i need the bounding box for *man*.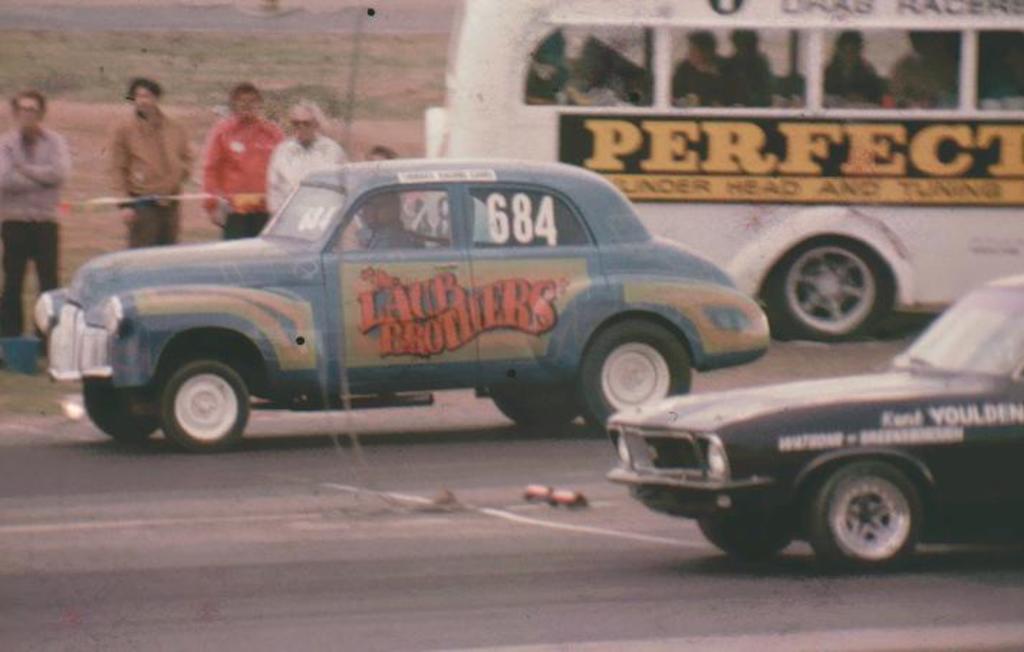
Here it is: 669,29,748,102.
